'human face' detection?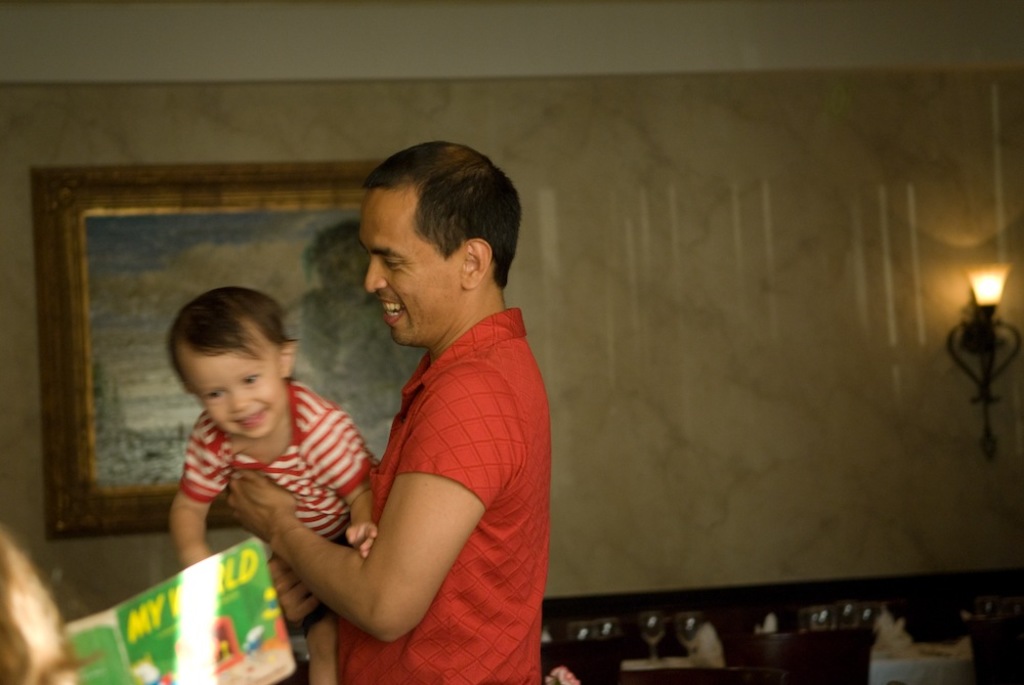
box(368, 194, 461, 342)
